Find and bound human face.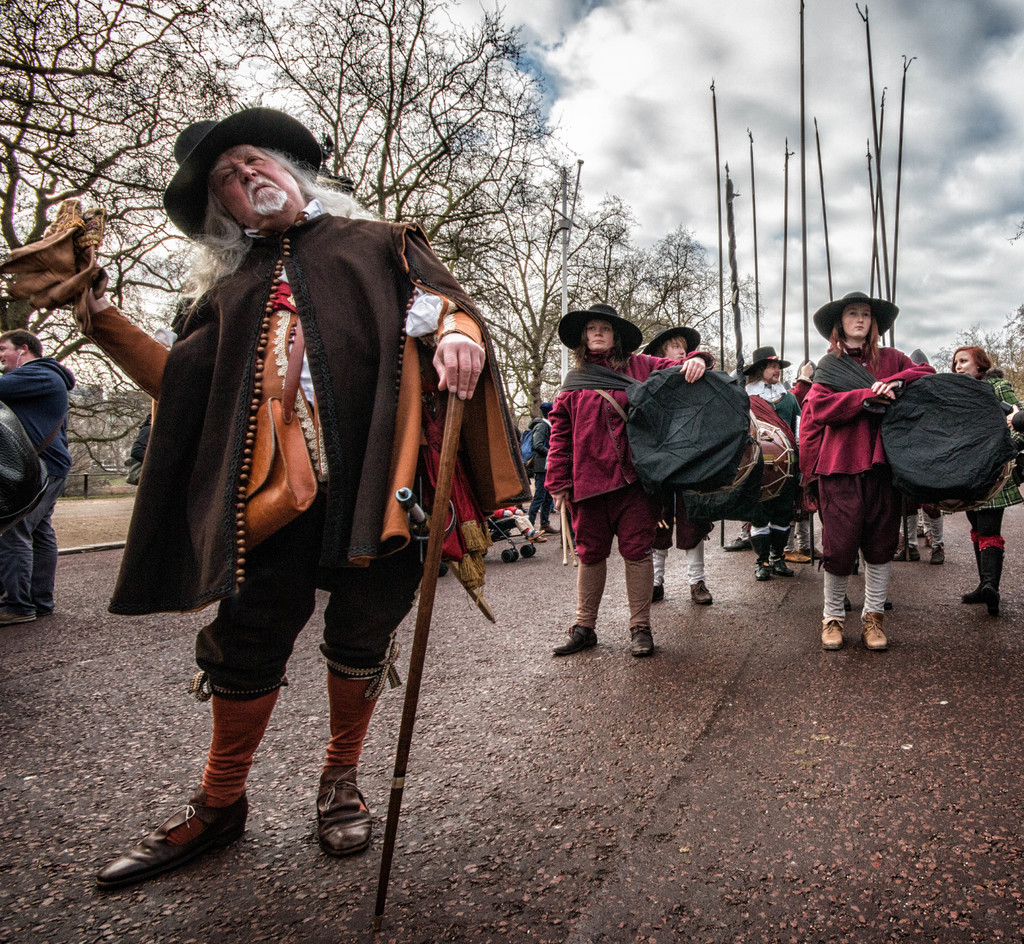
Bound: x1=950, y1=351, x2=976, y2=378.
